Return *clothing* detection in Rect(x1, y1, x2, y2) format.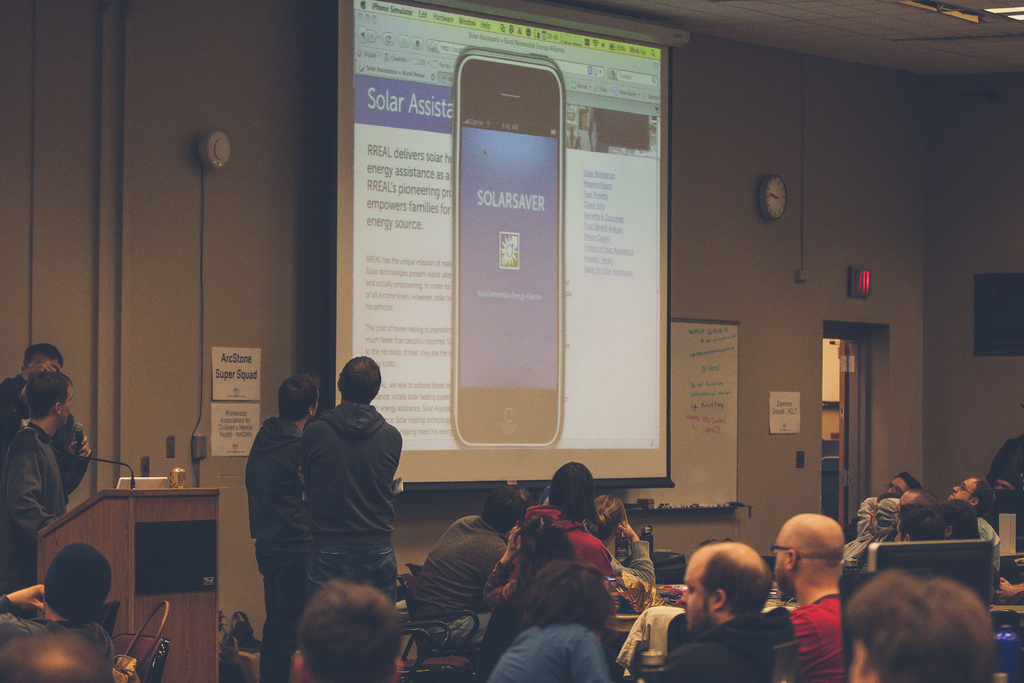
Rect(986, 434, 1023, 494).
